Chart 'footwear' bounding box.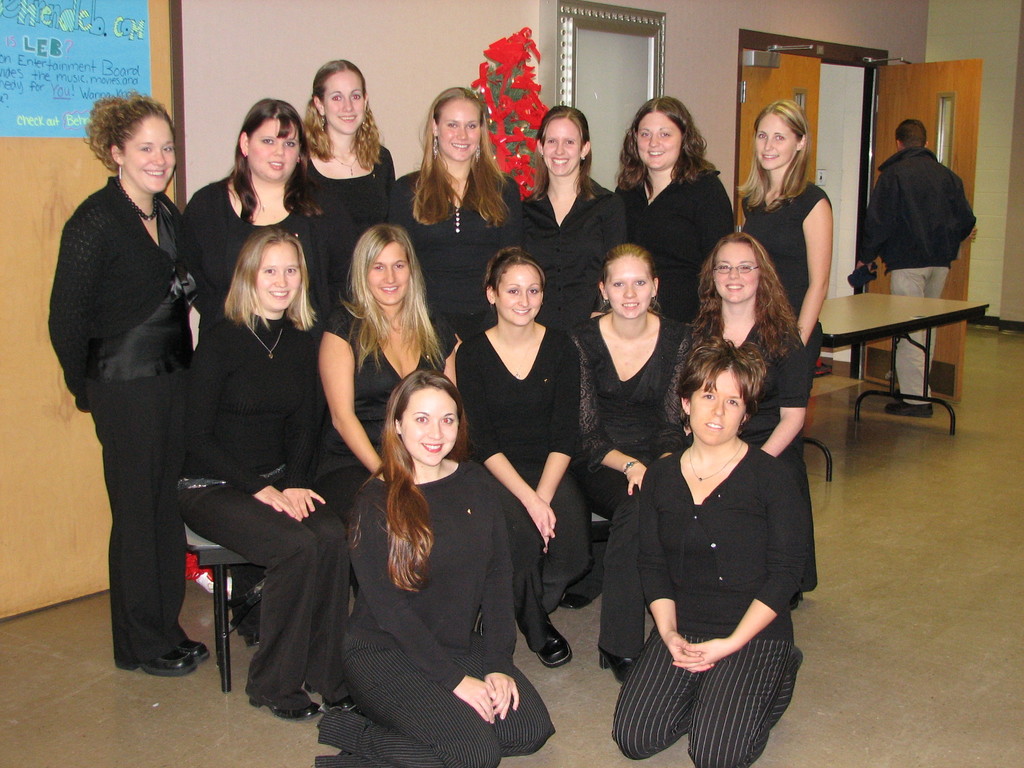
Charted: rect(791, 591, 803, 611).
